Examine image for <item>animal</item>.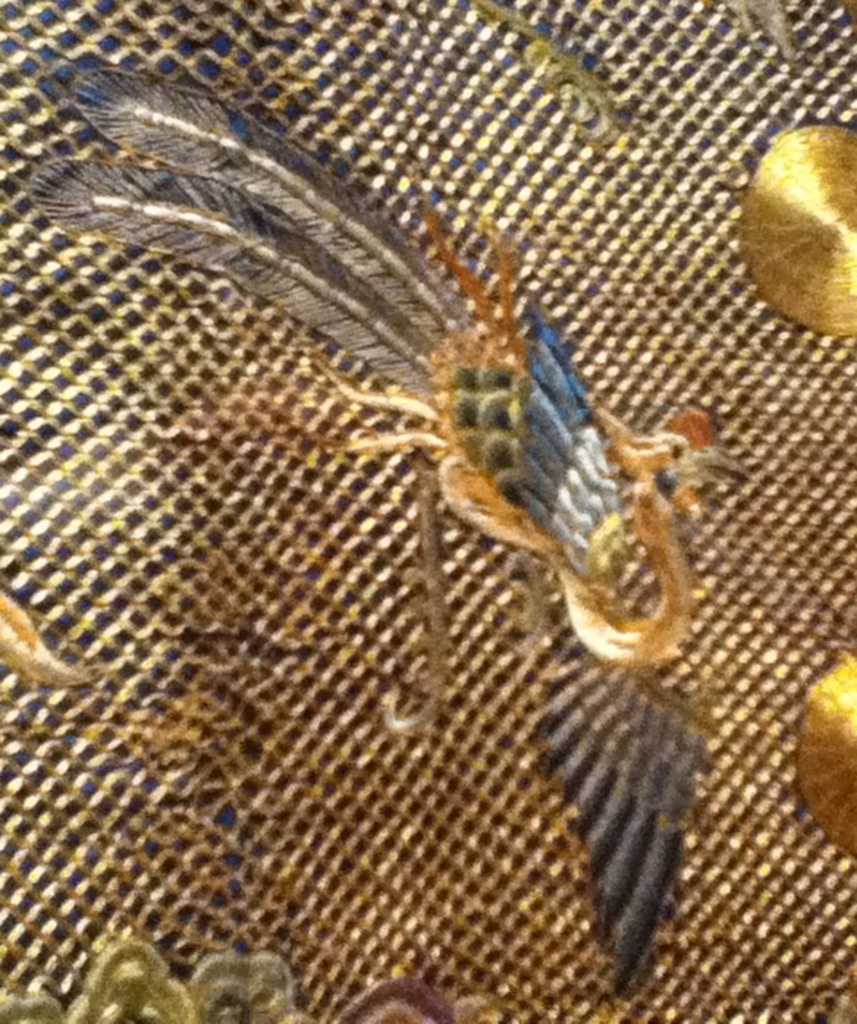
Examination result: {"left": 21, "top": 76, "right": 754, "bottom": 996}.
